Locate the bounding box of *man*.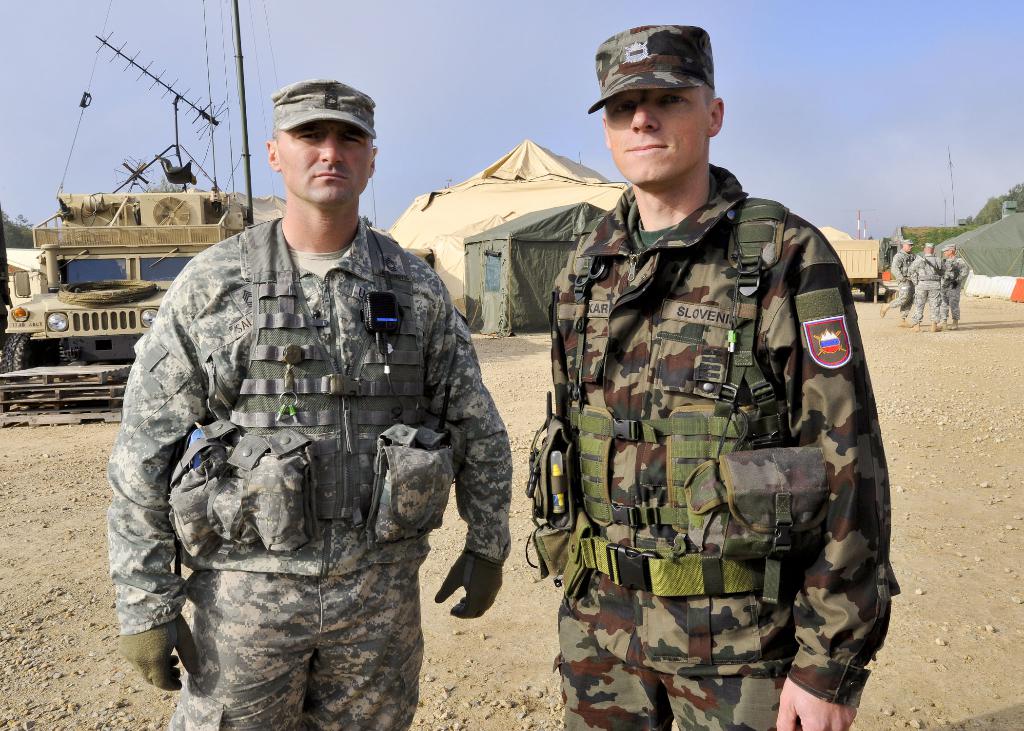
Bounding box: pyautogui.locateOnScreen(524, 24, 905, 730).
